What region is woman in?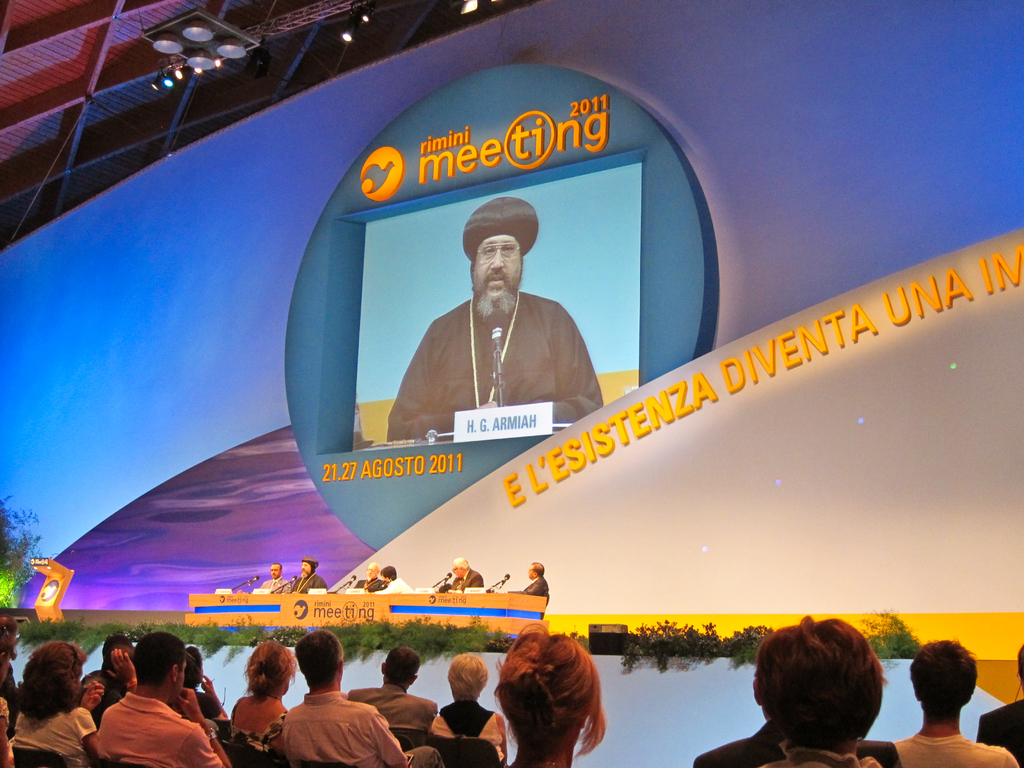
431 650 508 767.
